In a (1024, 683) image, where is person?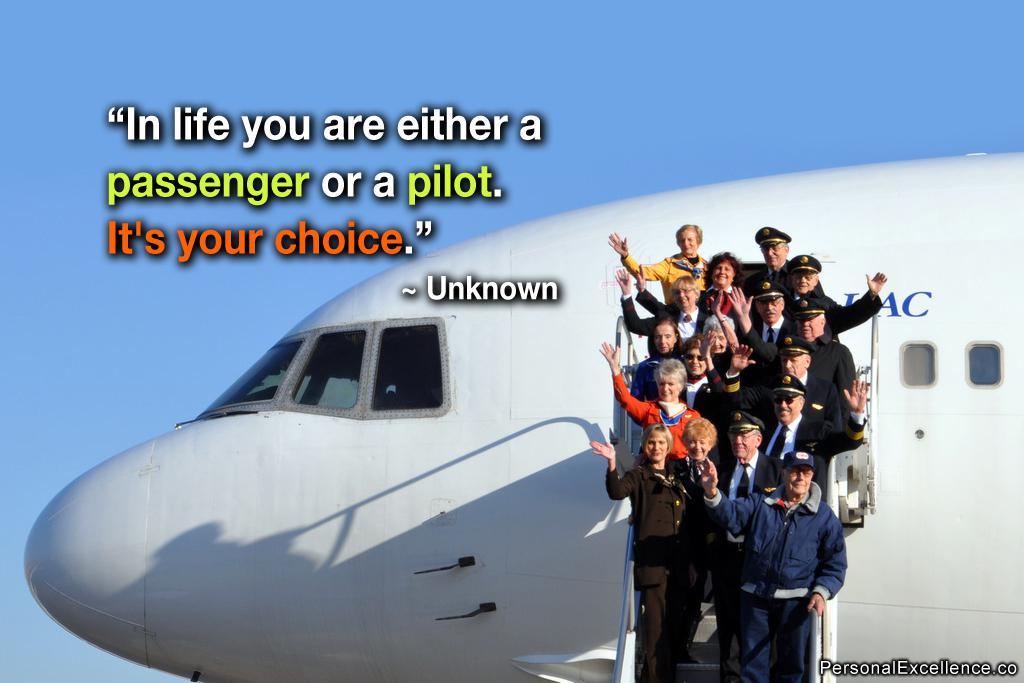
[670,338,713,409].
